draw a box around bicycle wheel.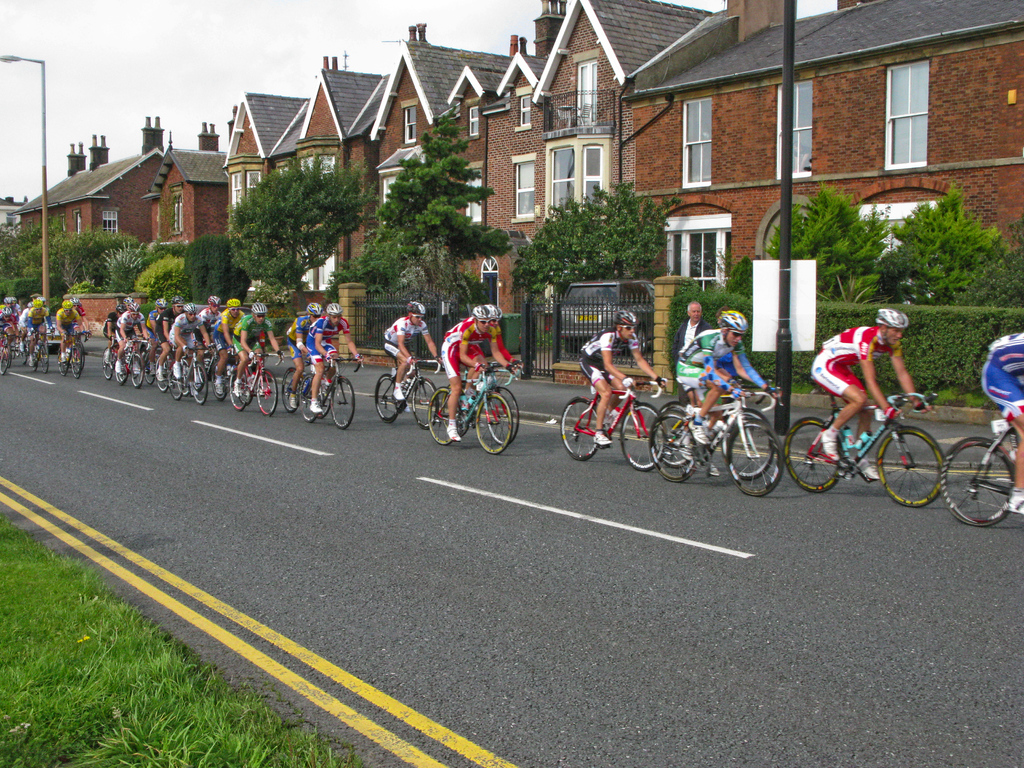
l=782, t=416, r=845, b=494.
